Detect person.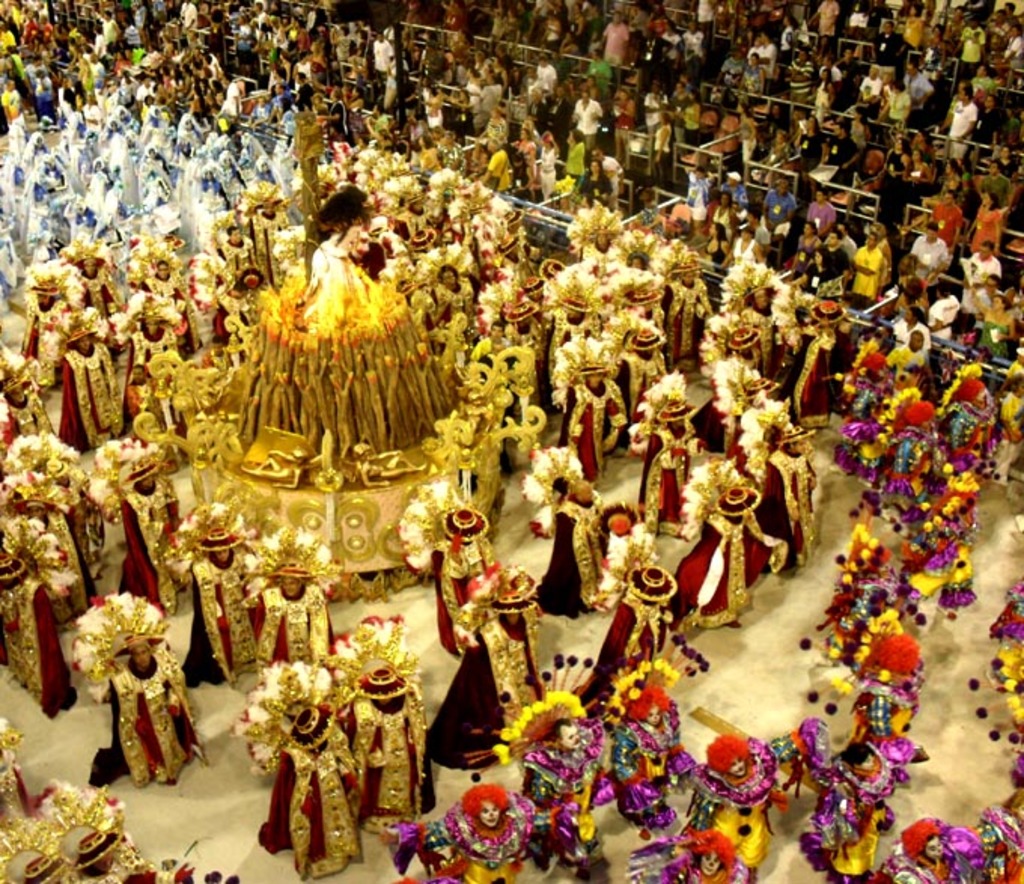
Detected at crop(166, 504, 270, 685).
